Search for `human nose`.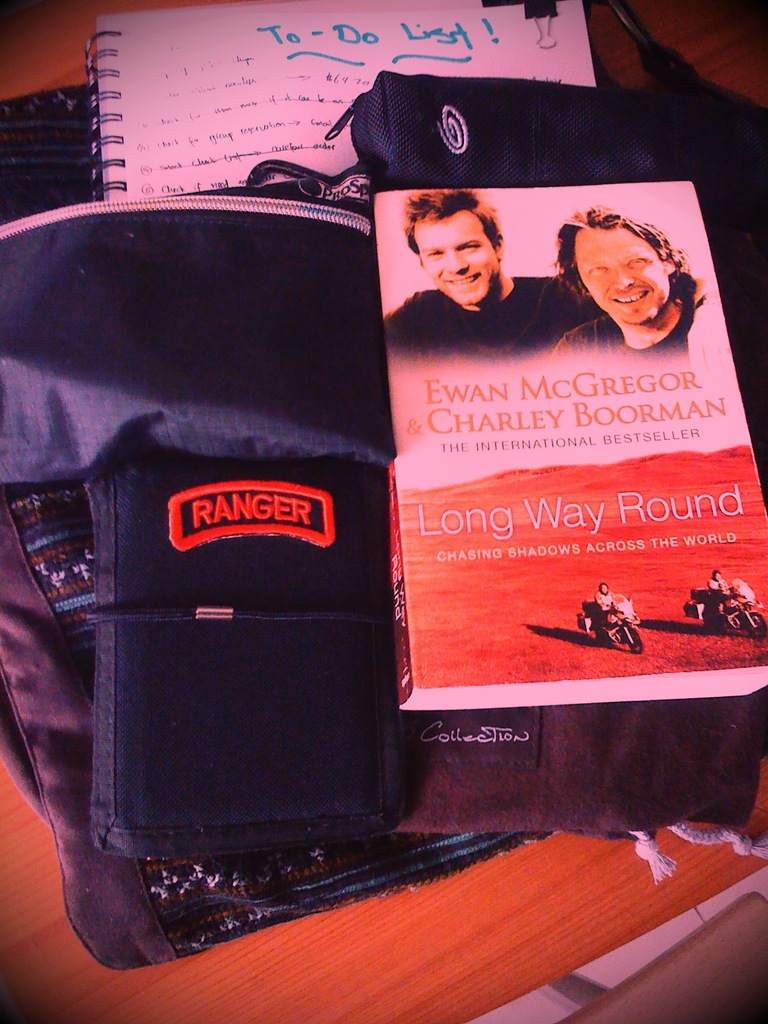
Found at <bbox>612, 265, 636, 291</bbox>.
